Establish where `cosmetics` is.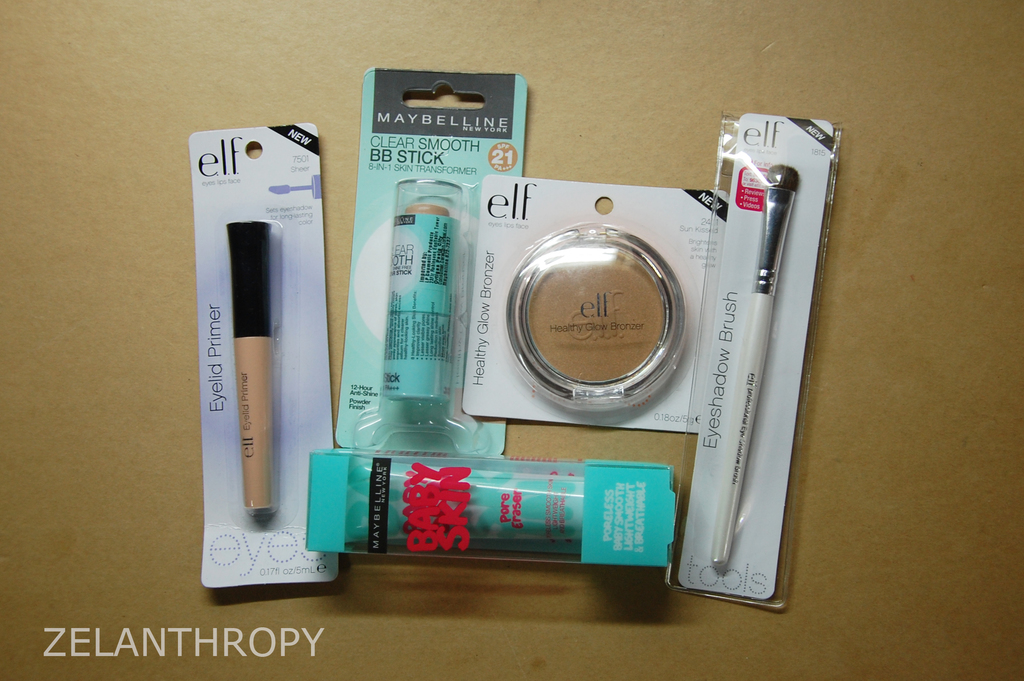
Established at select_region(337, 68, 531, 461).
